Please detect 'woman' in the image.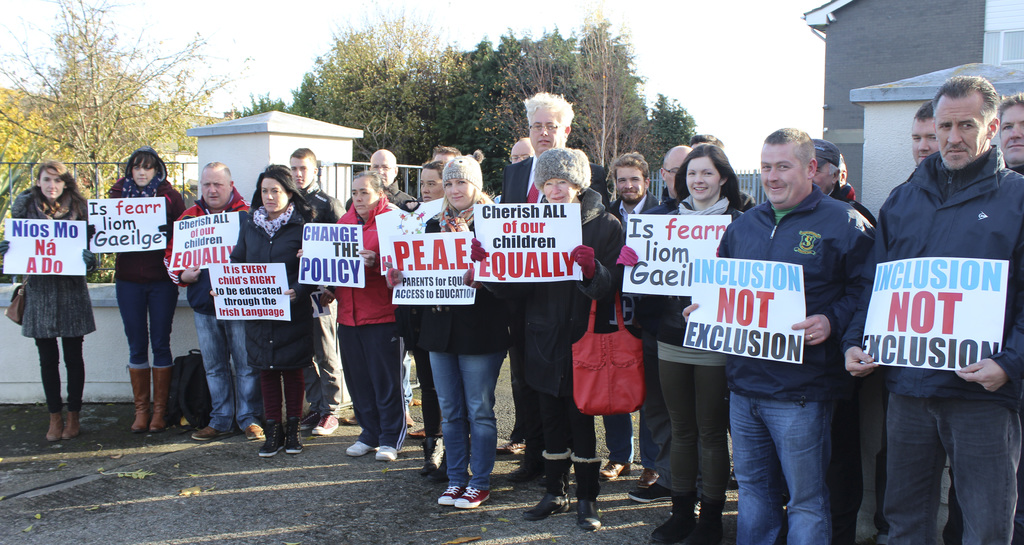
(left=209, top=171, right=337, bottom=461).
